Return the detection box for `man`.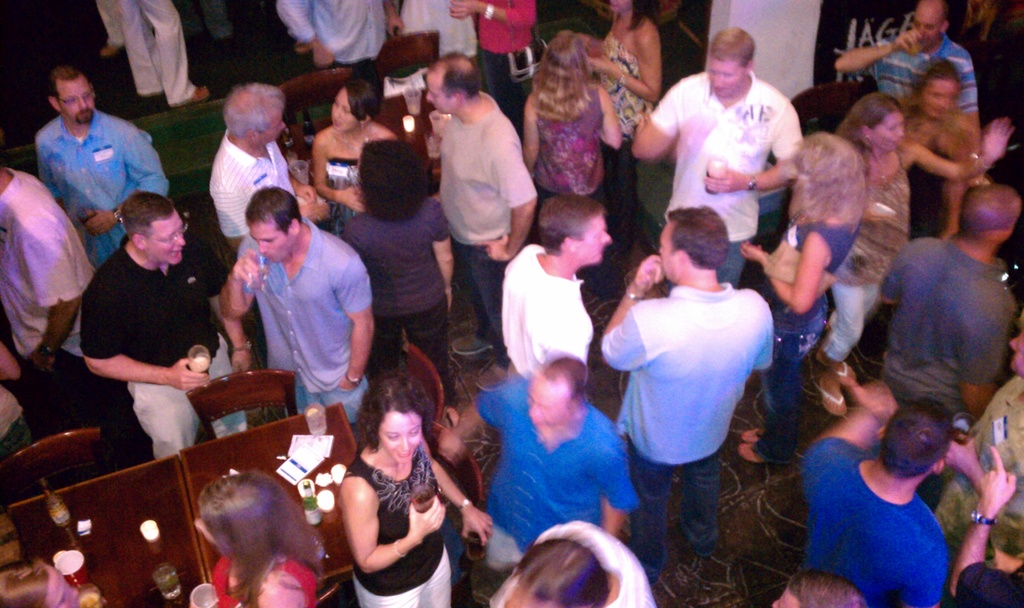
{"x1": 414, "y1": 55, "x2": 542, "y2": 400}.
